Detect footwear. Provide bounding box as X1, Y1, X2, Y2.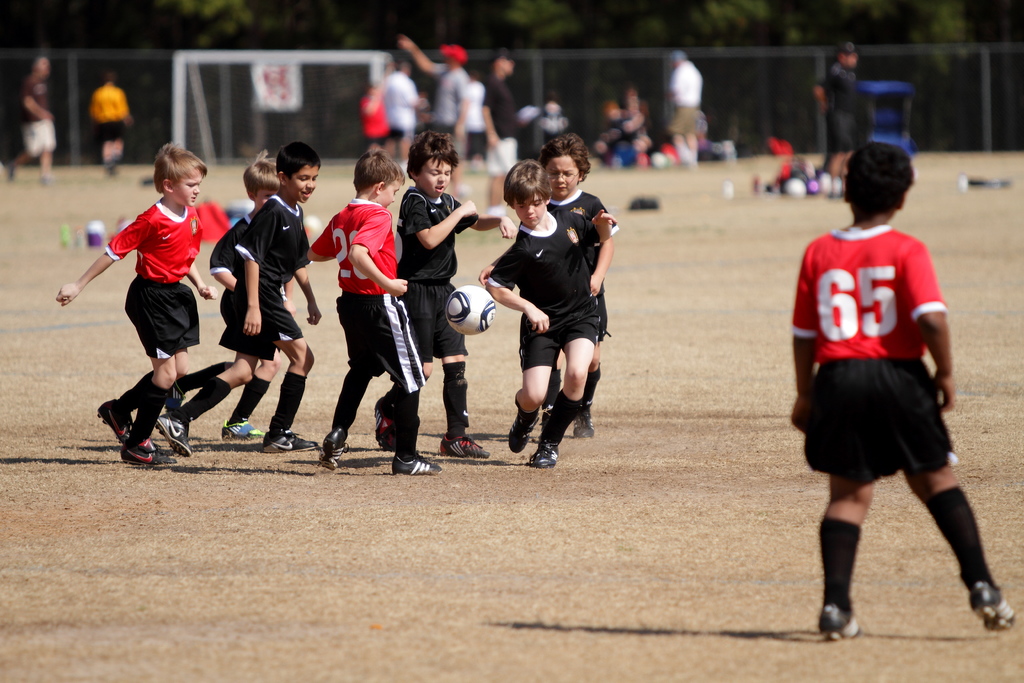
818, 600, 863, 641.
